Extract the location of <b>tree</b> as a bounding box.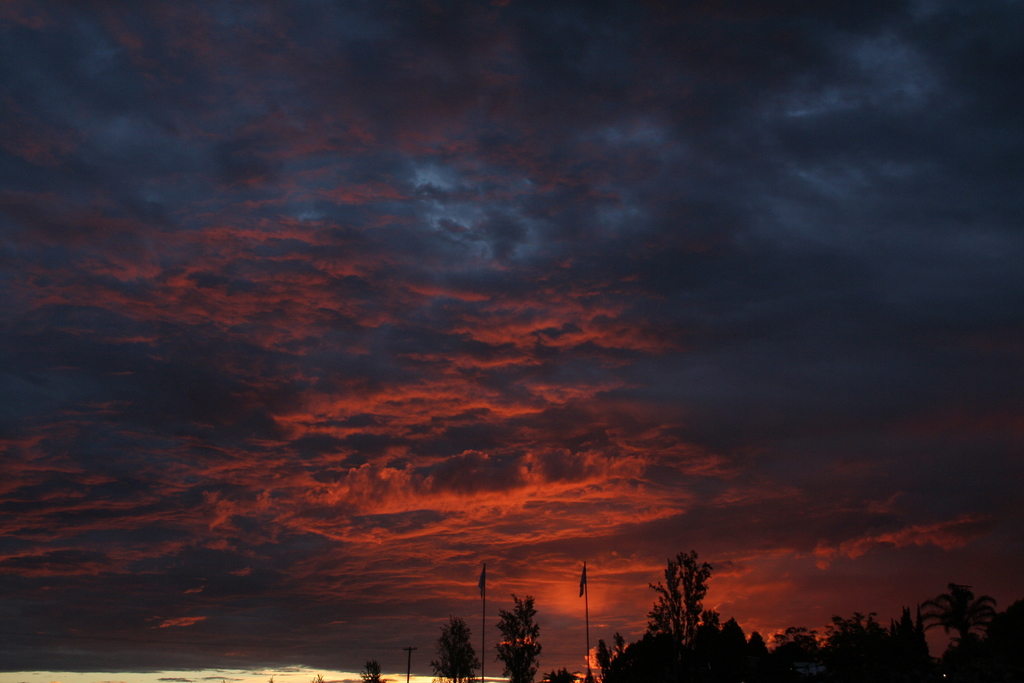
rect(612, 625, 630, 652).
